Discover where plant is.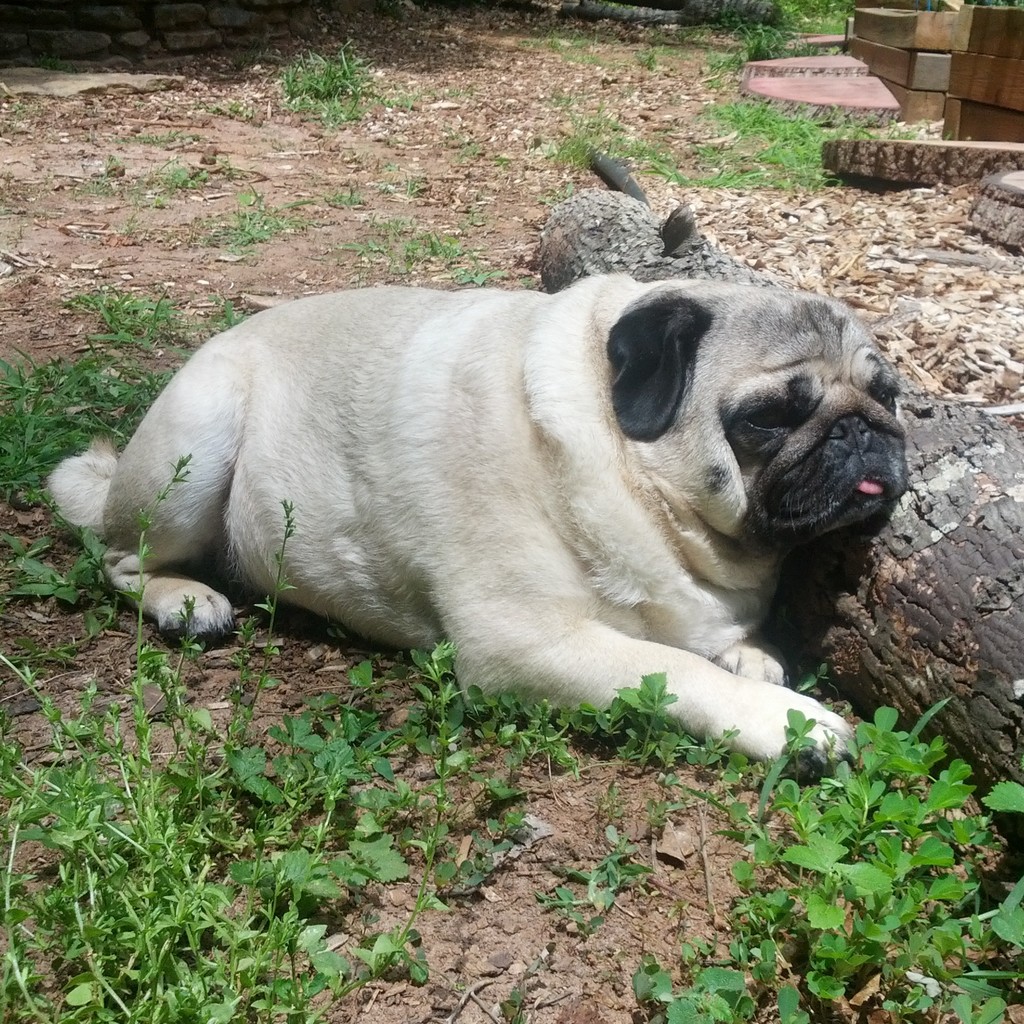
Discovered at left=560, top=659, right=716, bottom=781.
